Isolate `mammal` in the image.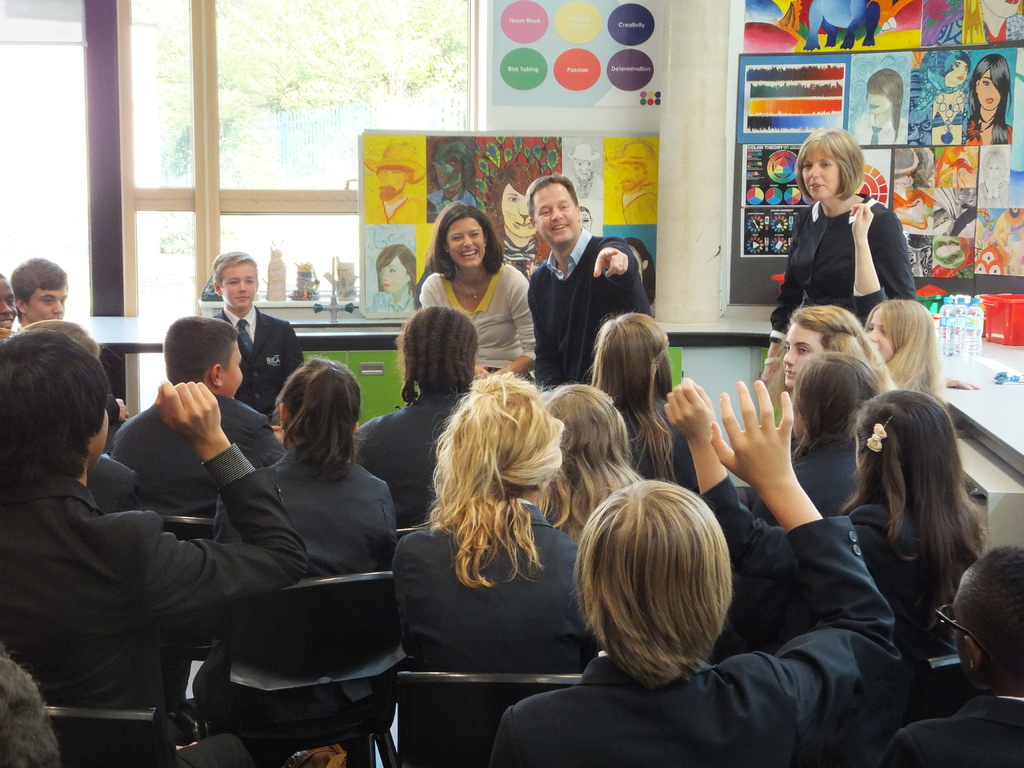
Isolated region: select_region(838, 385, 985, 659).
